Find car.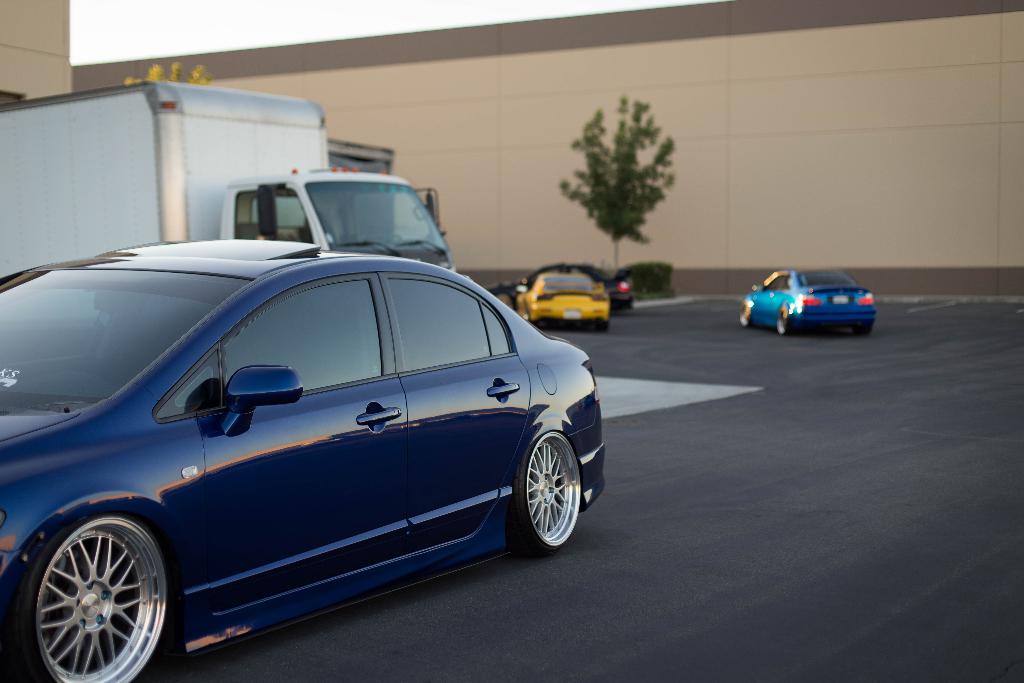
bbox(516, 266, 610, 331).
